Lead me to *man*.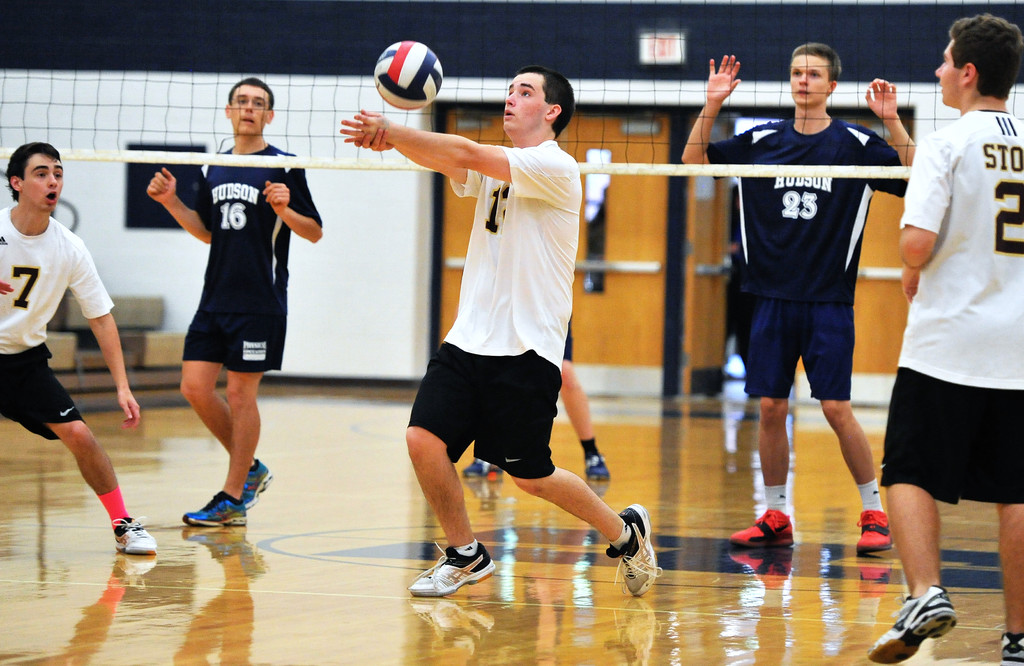
Lead to l=871, t=15, r=1023, b=665.
